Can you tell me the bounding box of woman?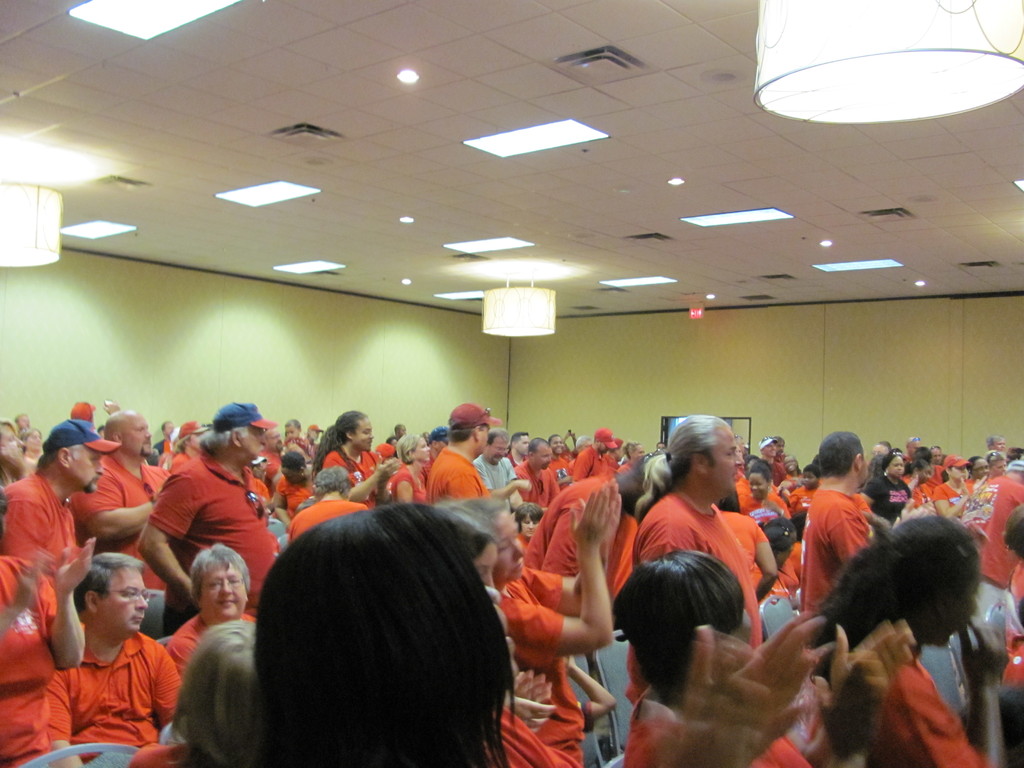
left=857, top=449, right=908, bottom=529.
